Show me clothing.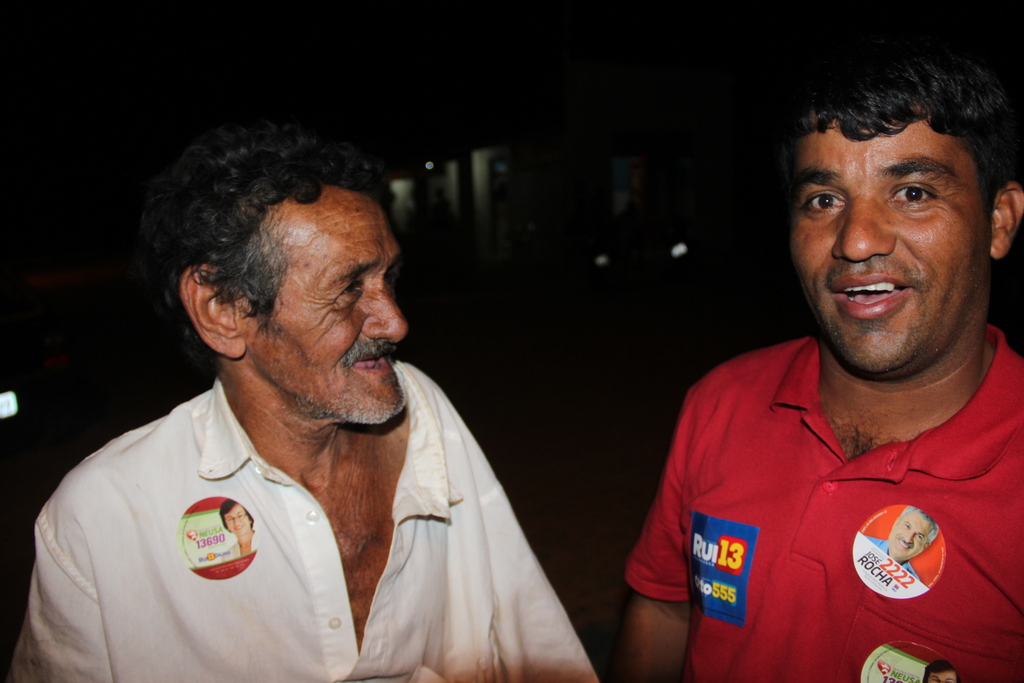
clothing is here: 10,356,601,682.
